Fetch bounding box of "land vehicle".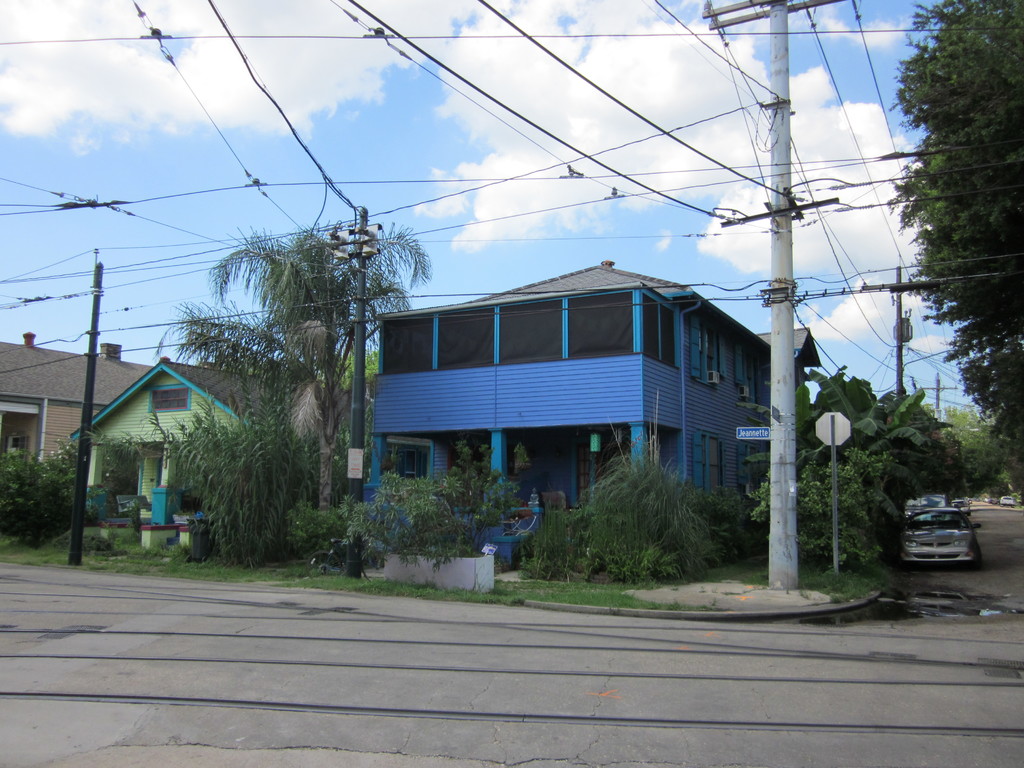
Bbox: crop(906, 491, 945, 516).
